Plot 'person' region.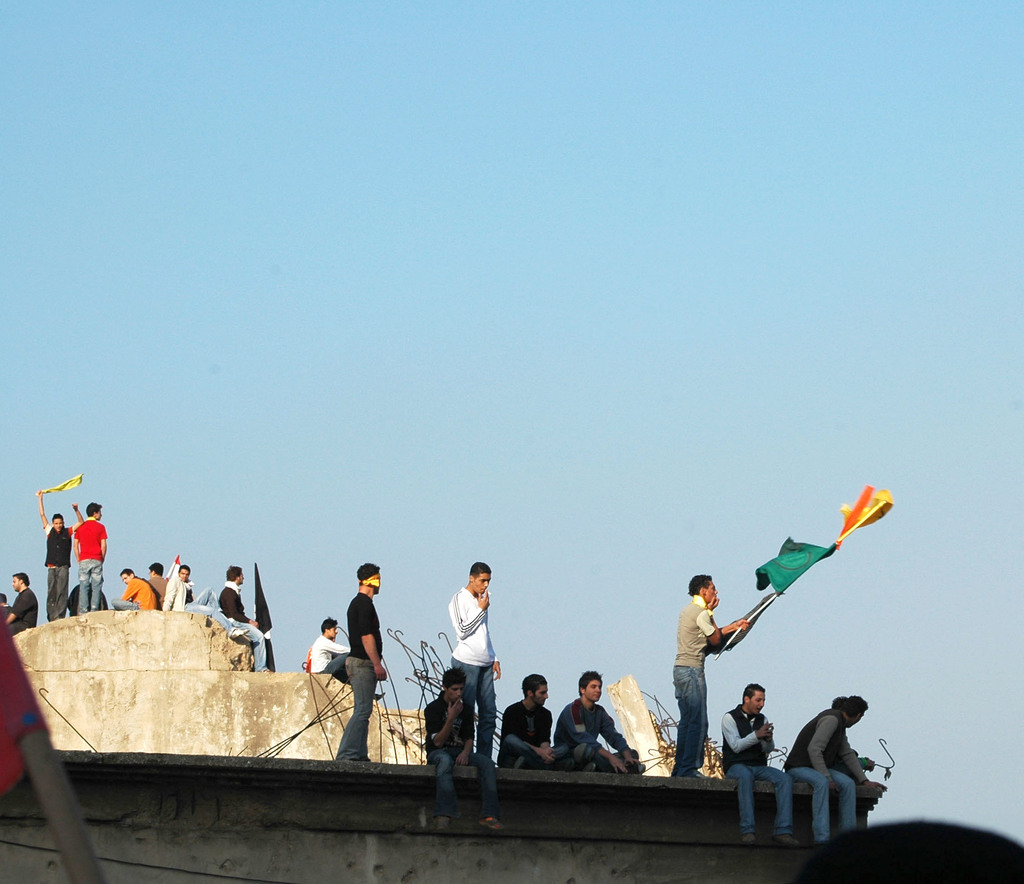
Plotted at (x1=0, y1=592, x2=12, y2=623).
